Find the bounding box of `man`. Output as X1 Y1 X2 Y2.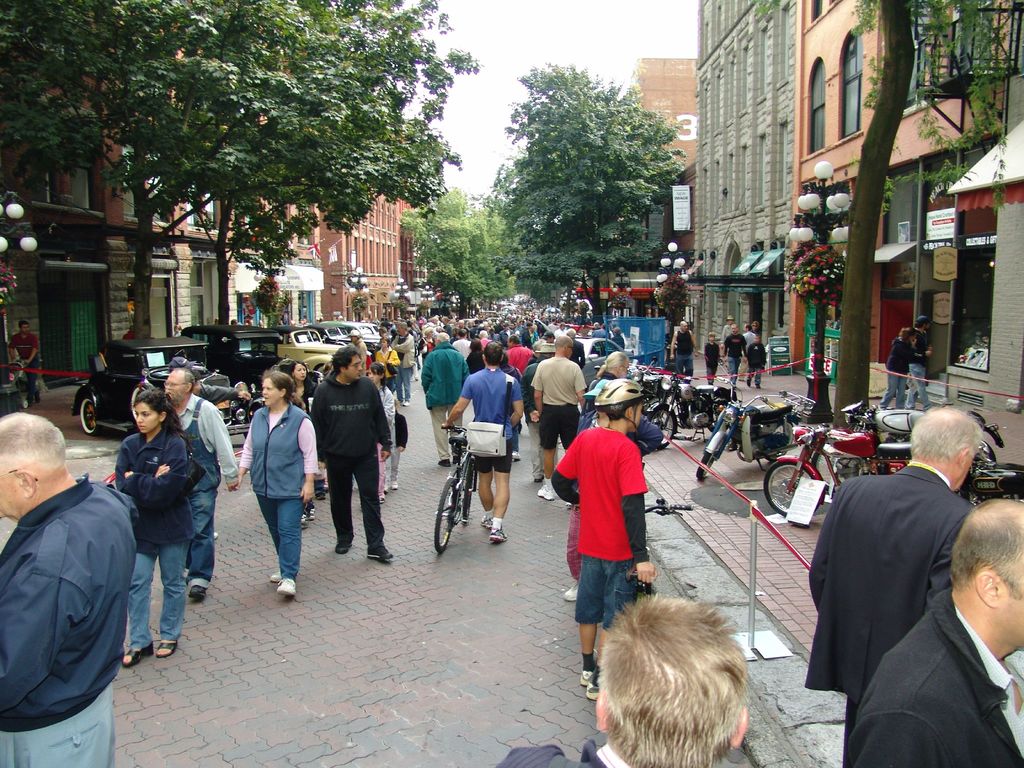
533 338 582 503.
